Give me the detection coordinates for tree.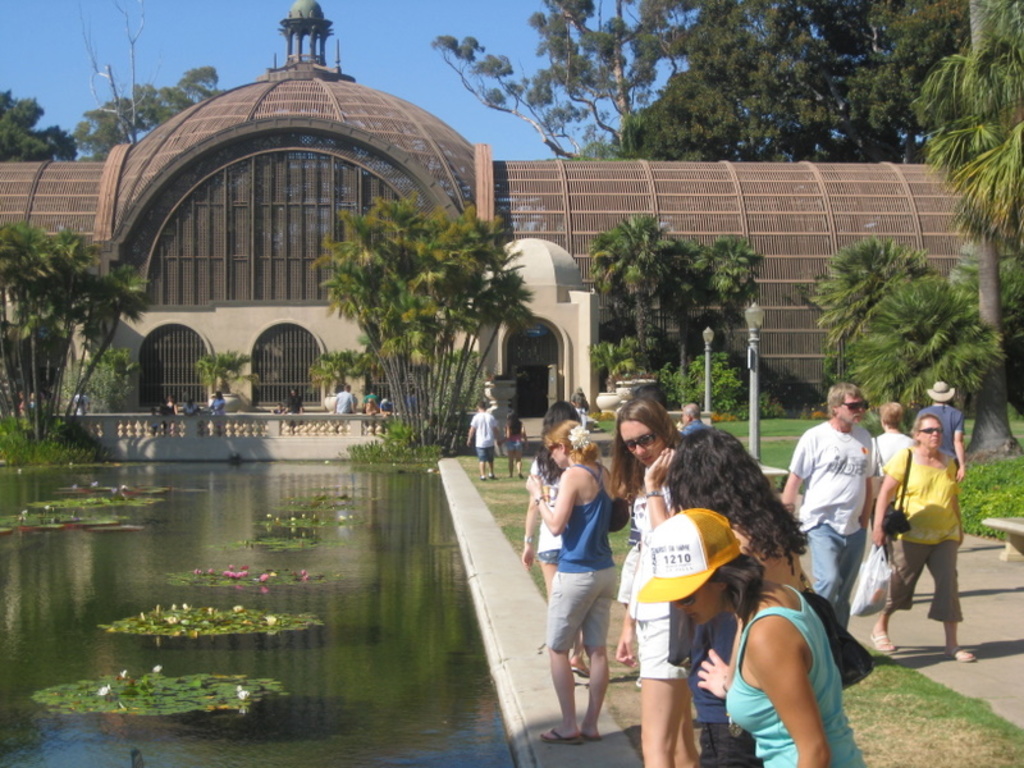
BBox(695, 230, 765, 348).
